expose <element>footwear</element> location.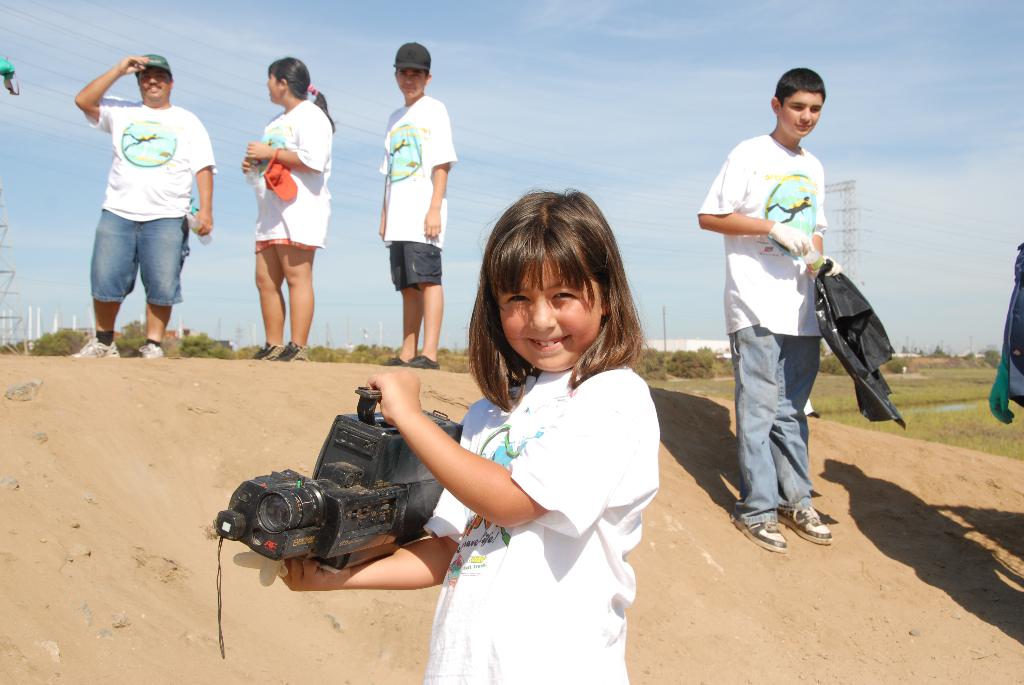
Exposed at box=[787, 512, 829, 551].
